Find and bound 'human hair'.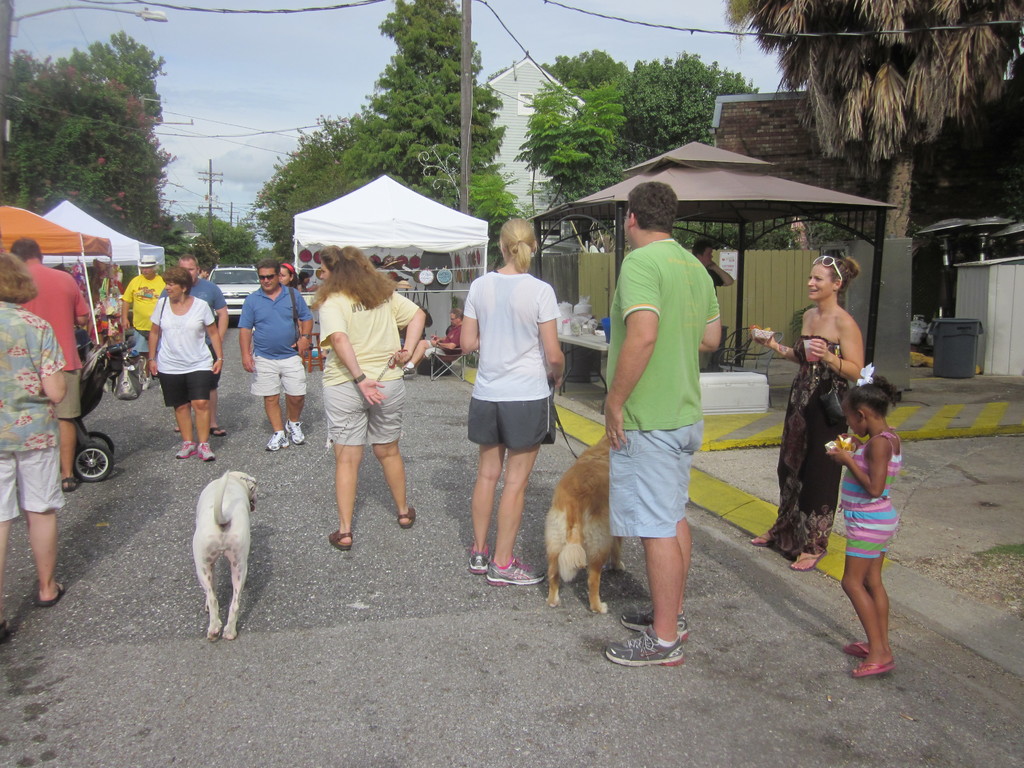
Bound: box(629, 177, 681, 237).
